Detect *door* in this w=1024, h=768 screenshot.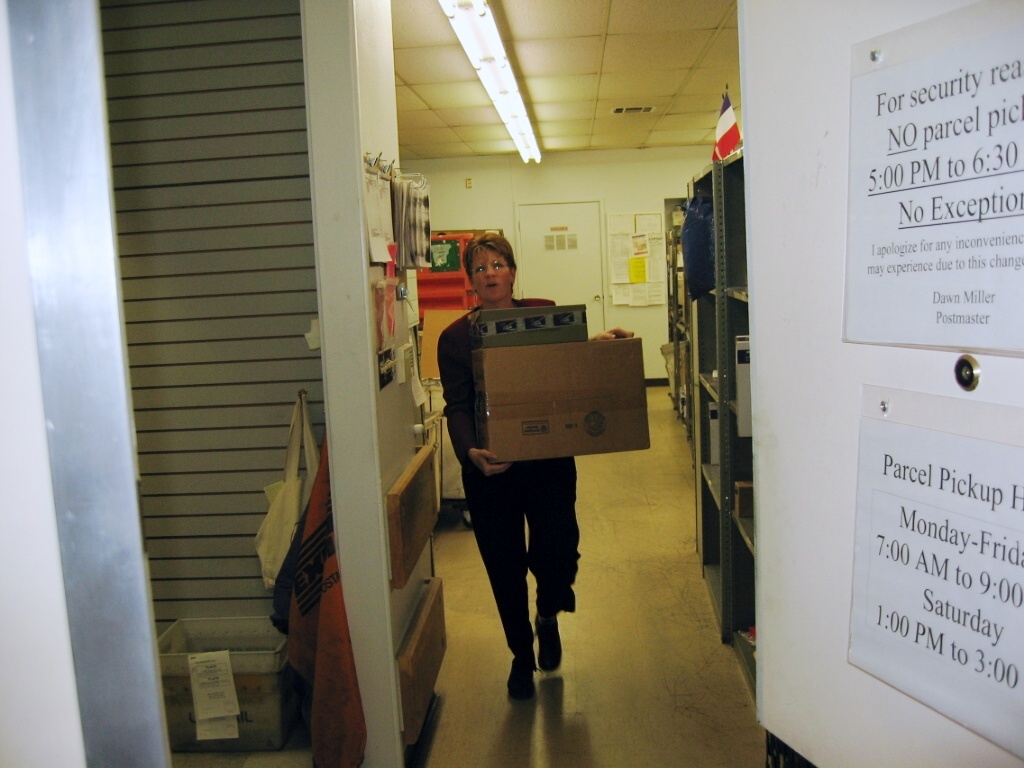
Detection: locate(514, 200, 606, 331).
